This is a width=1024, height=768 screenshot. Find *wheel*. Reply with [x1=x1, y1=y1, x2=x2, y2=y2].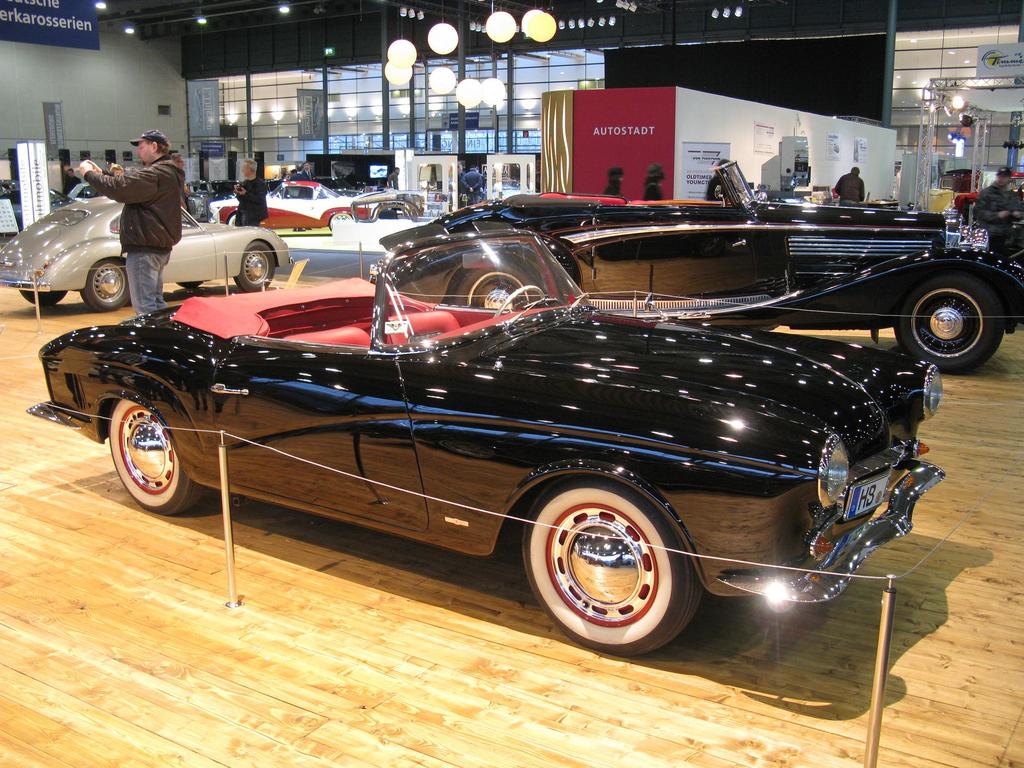
[x1=457, y1=264, x2=538, y2=309].
